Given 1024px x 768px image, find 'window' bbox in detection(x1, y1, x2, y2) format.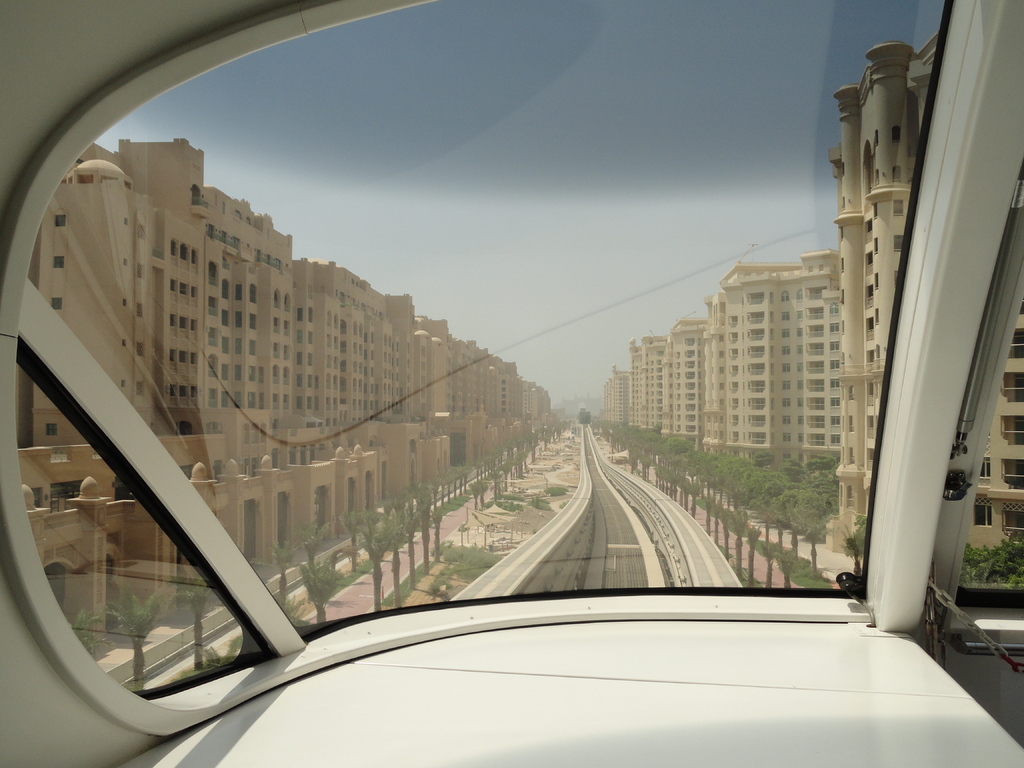
detection(829, 300, 838, 314).
